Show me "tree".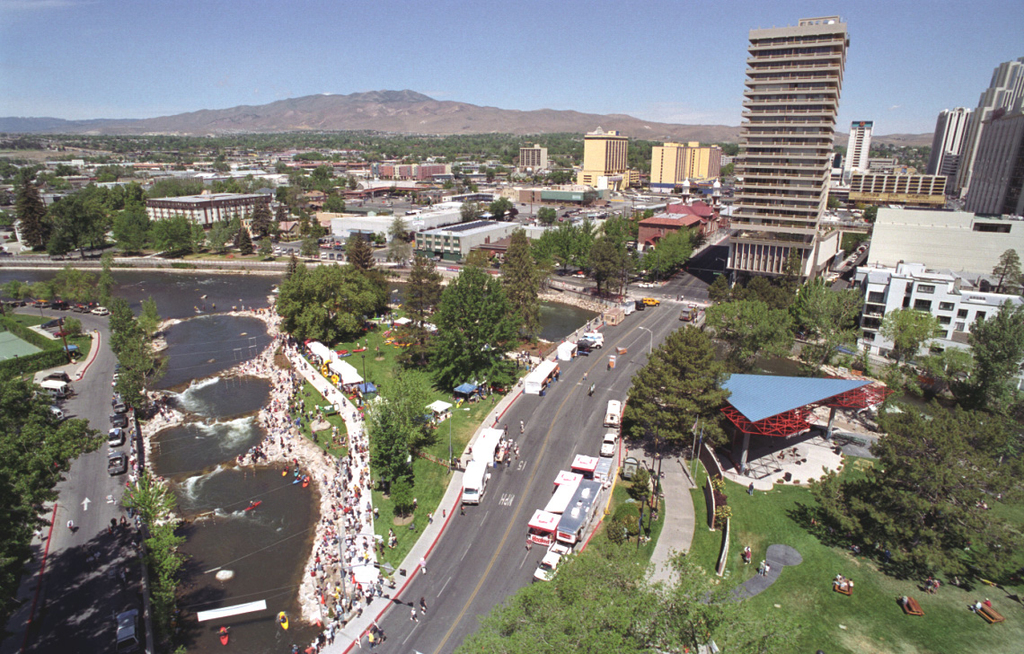
"tree" is here: [487,248,540,349].
